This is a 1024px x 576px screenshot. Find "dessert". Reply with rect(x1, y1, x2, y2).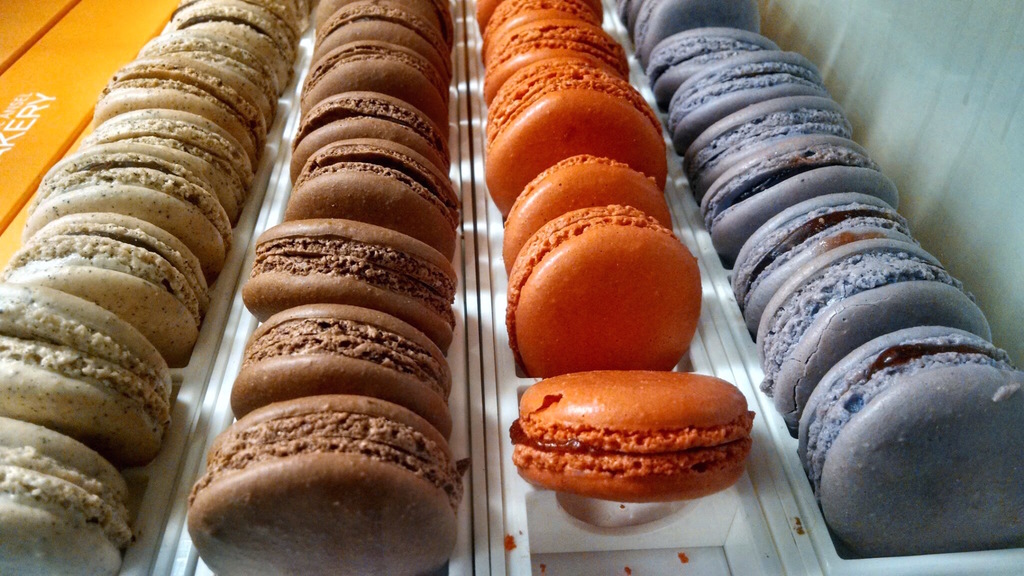
rect(31, 152, 232, 262).
